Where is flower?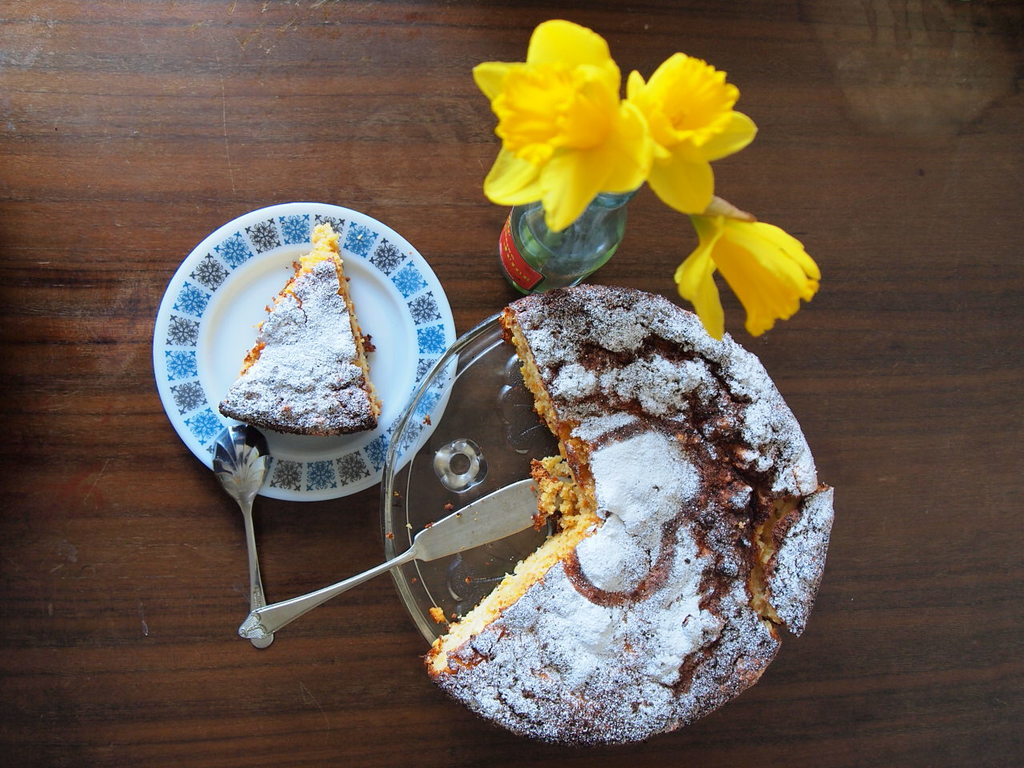
region(470, 18, 646, 234).
